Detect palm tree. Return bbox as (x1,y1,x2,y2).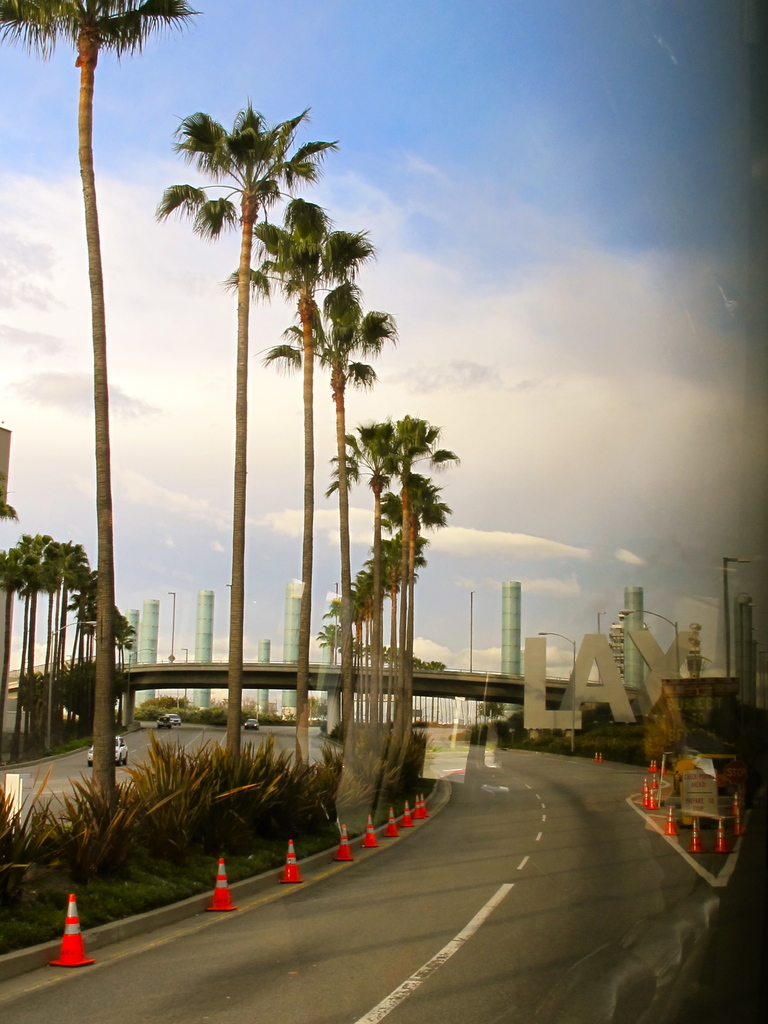
(353,411,477,876).
